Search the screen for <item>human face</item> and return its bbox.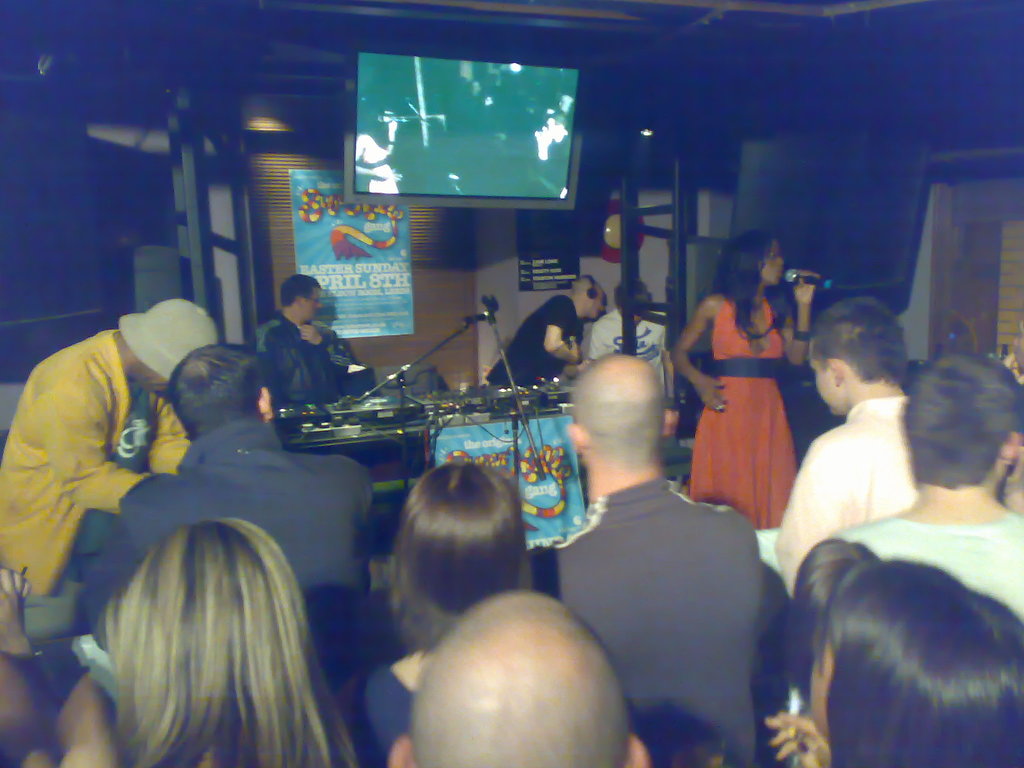
Found: <region>588, 289, 605, 319</region>.
